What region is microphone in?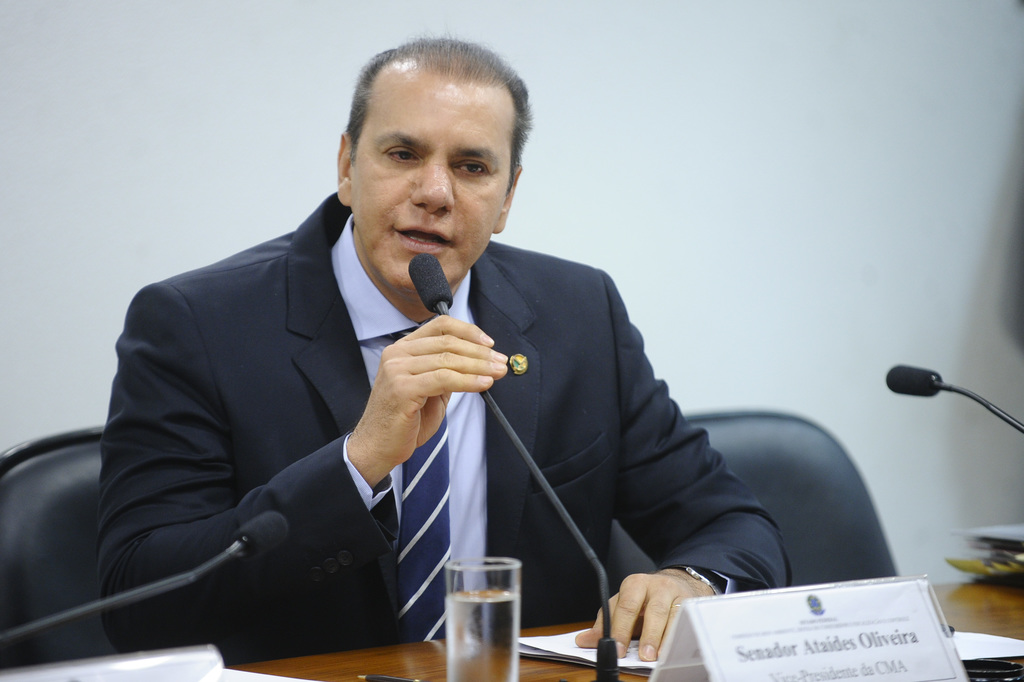
detection(236, 509, 292, 559).
